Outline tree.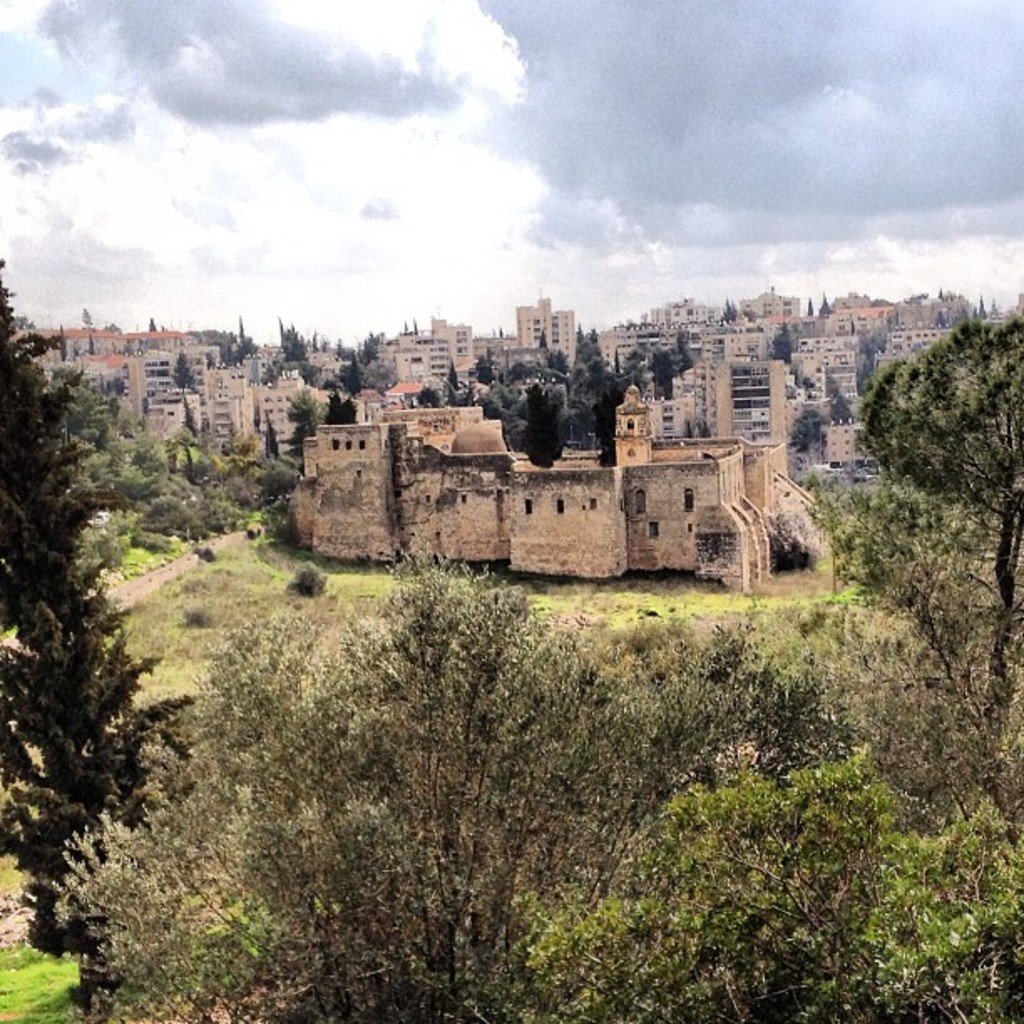
Outline: detection(848, 318, 893, 405).
